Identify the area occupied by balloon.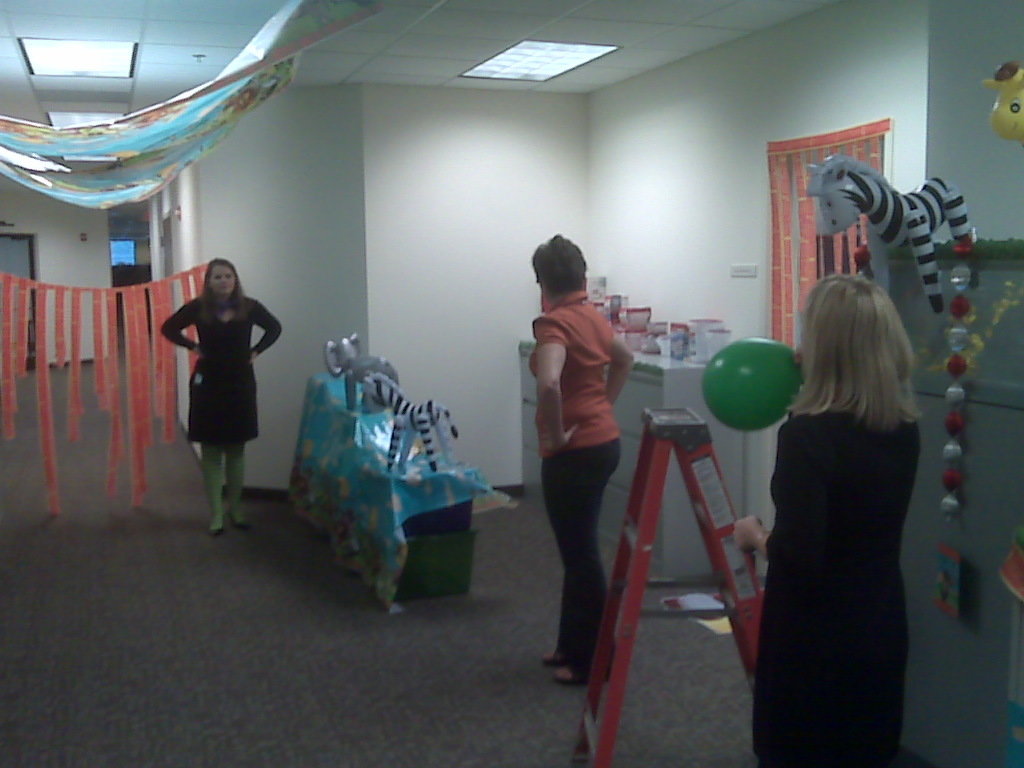
Area: [703,334,797,435].
